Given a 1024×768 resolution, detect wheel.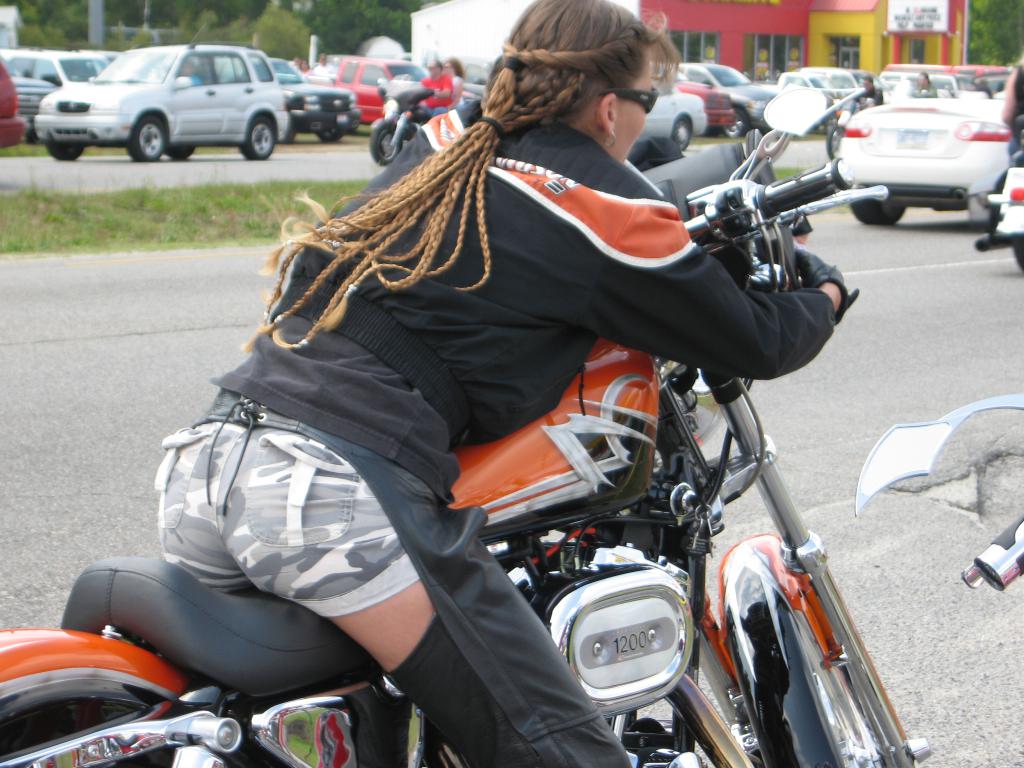
<bbox>285, 123, 291, 147</bbox>.
